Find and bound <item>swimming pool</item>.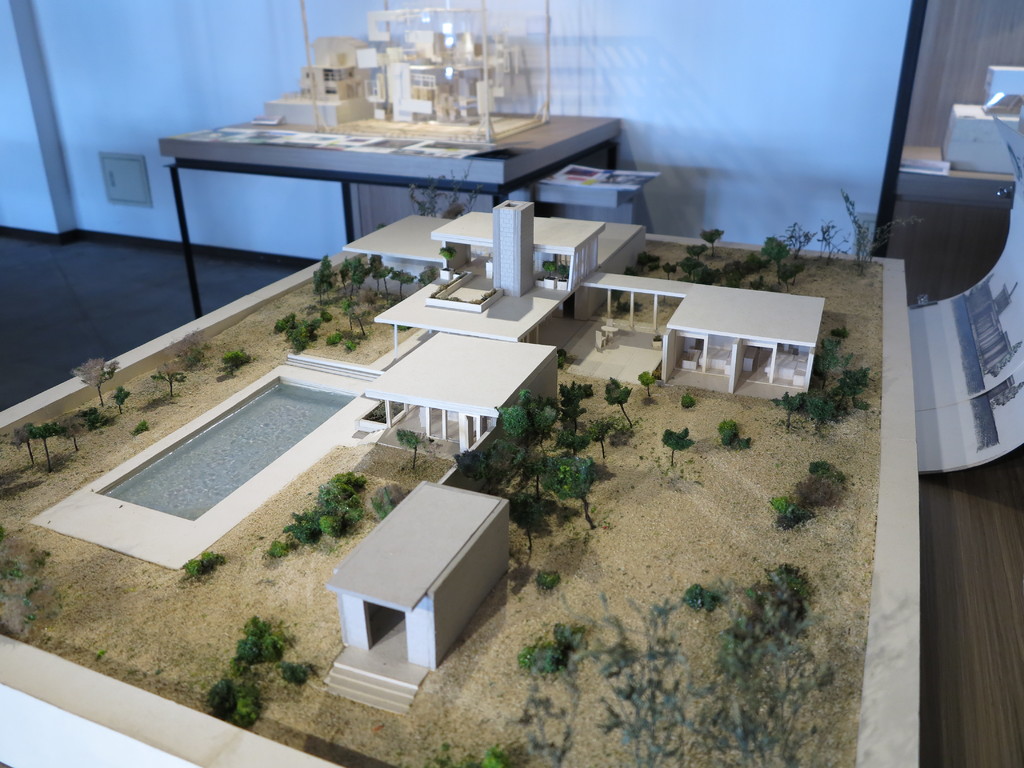
Bound: locate(99, 370, 351, 530).
